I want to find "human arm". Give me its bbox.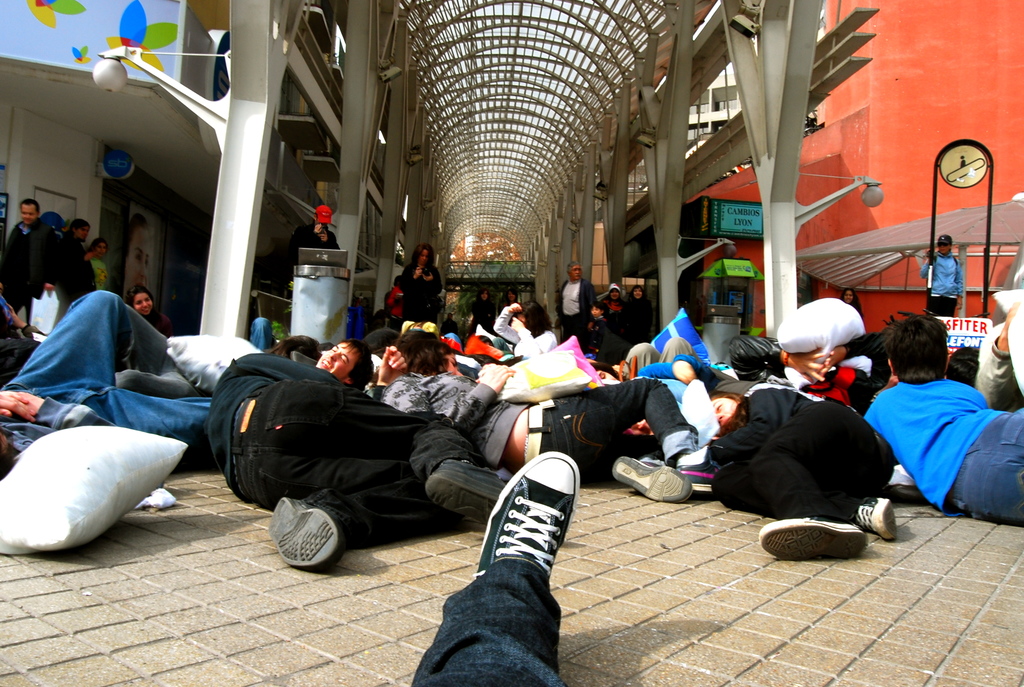
BBox(12, 389, 115, 432).
